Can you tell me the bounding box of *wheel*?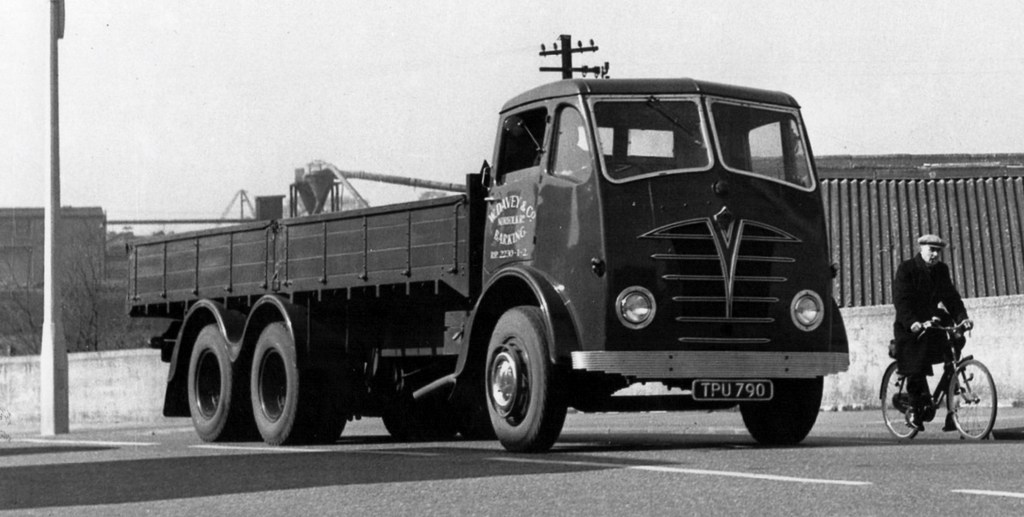
[x1=482, y1=301, x2=575, y2=450].
